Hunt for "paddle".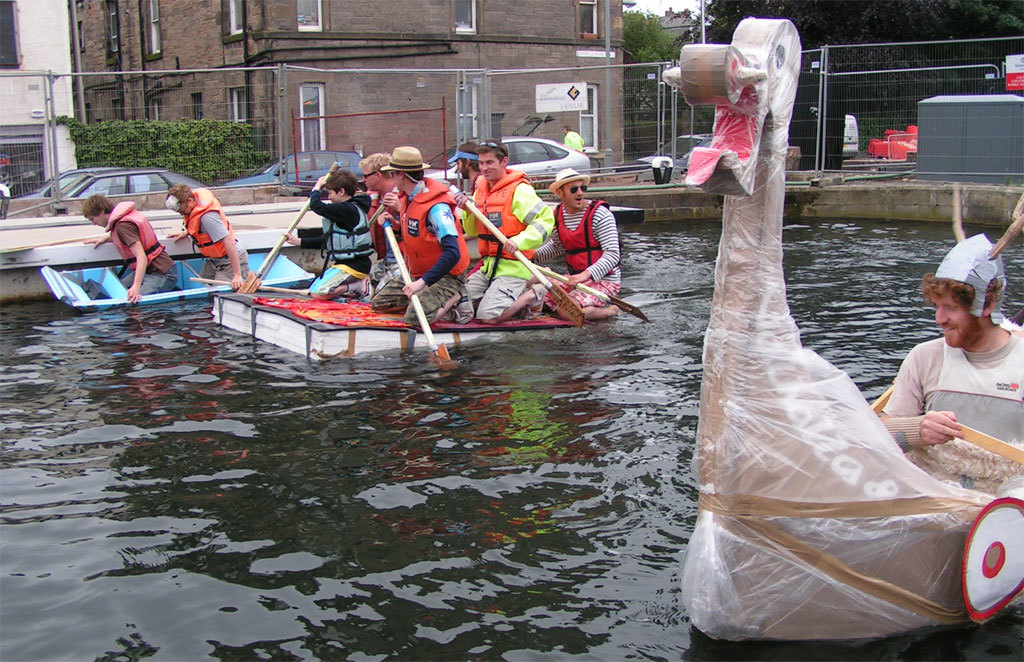
Hunted down at box=[466, 195, 586, 334].
